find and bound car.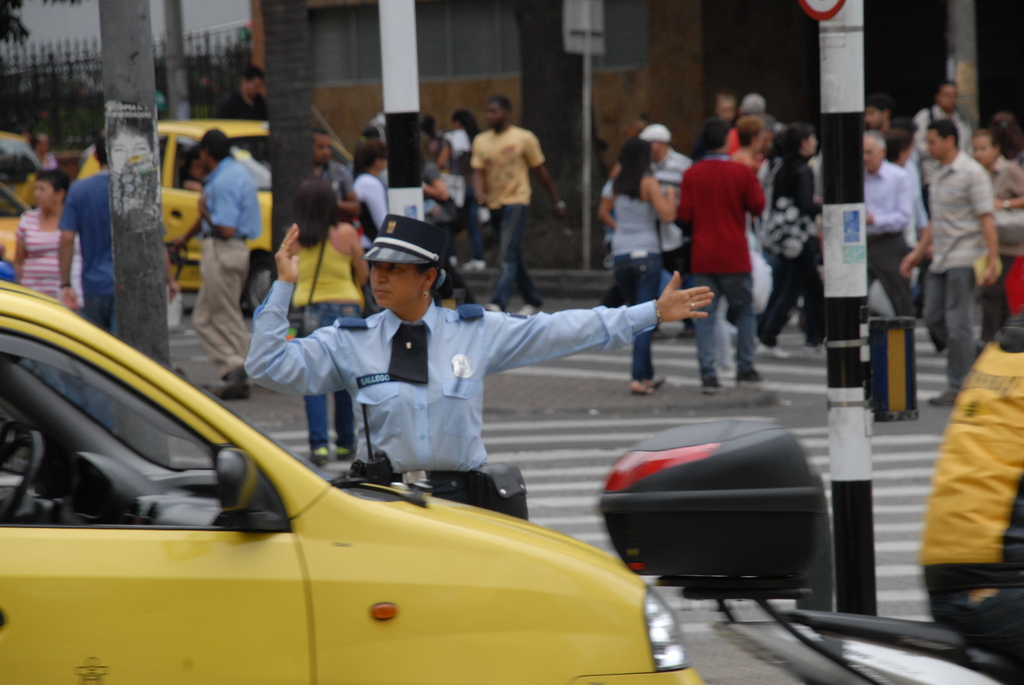
Bound: left=1, top=120, right=51, bottom=210.
